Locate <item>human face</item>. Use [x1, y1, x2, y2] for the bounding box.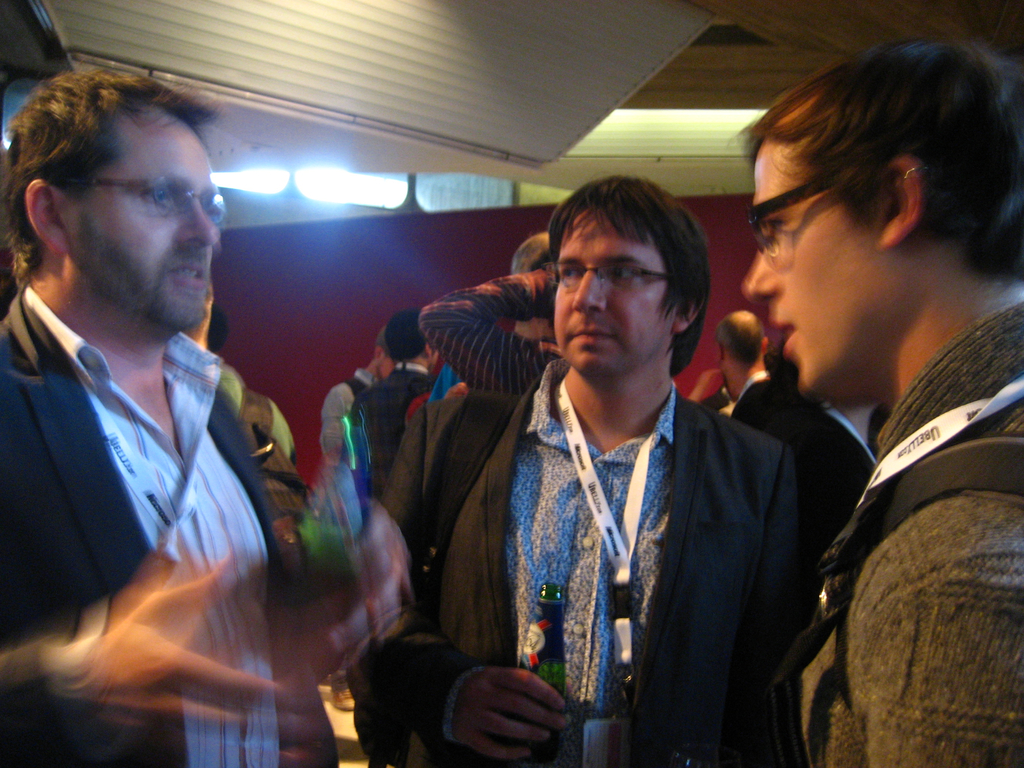
[551, 206, 675, 378].
